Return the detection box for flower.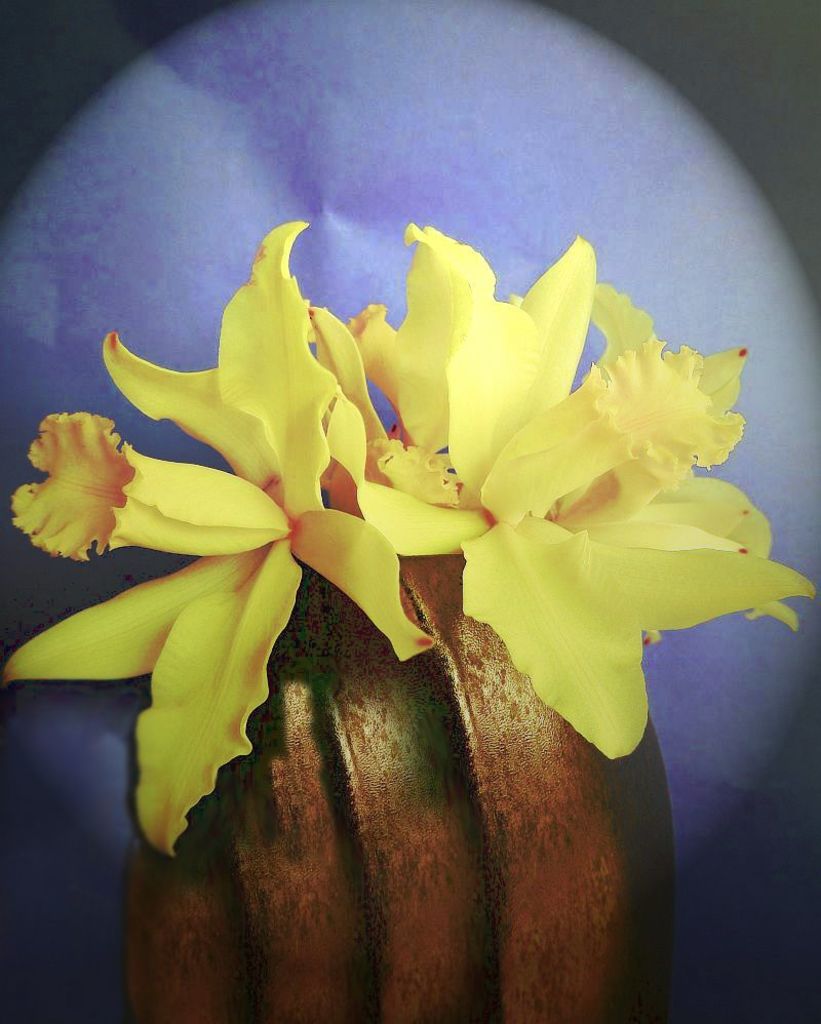
BBox(349, 252, 738, 781).
